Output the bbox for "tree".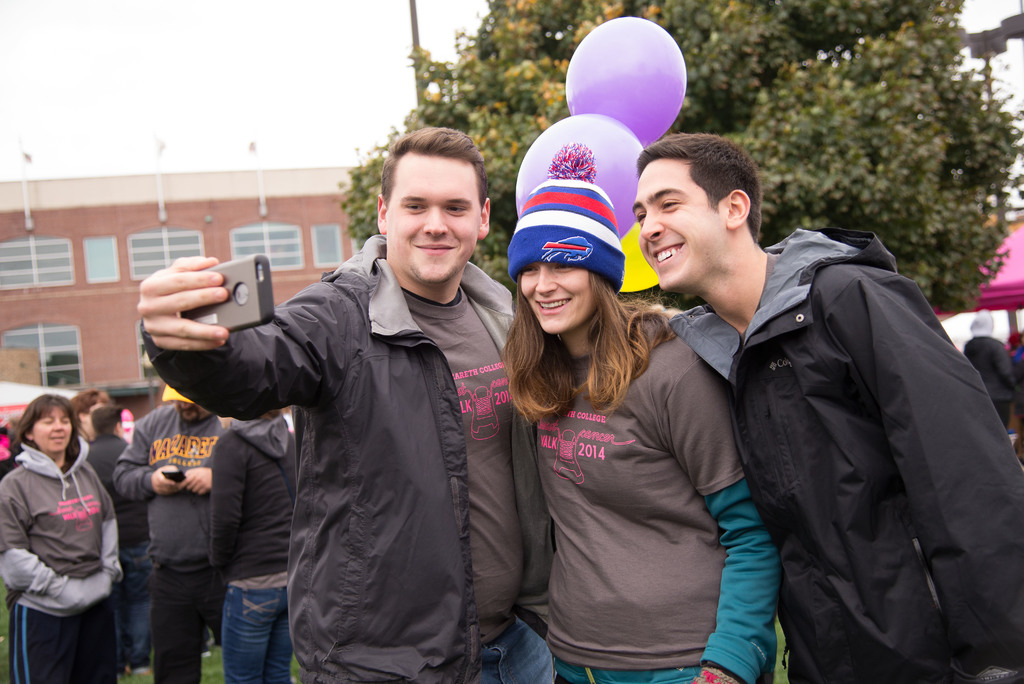
x1=340, y1=0, x2=1023, y2=315.
